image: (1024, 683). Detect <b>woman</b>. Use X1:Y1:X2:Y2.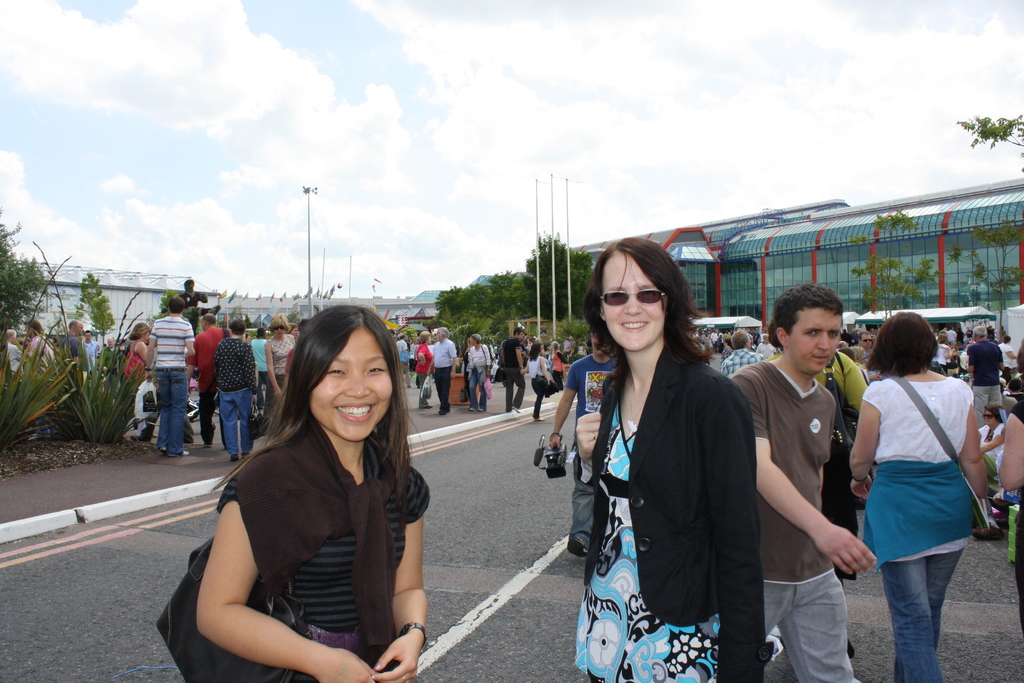
15:318:50:386.
